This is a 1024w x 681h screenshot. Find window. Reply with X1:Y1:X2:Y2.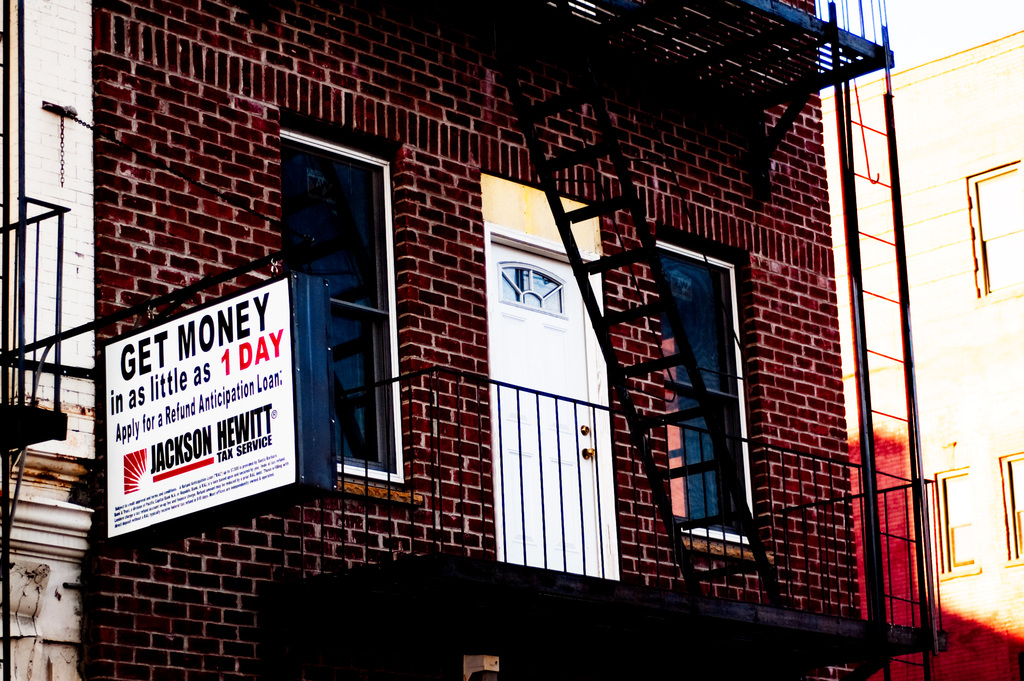
971:164:1023:300.
